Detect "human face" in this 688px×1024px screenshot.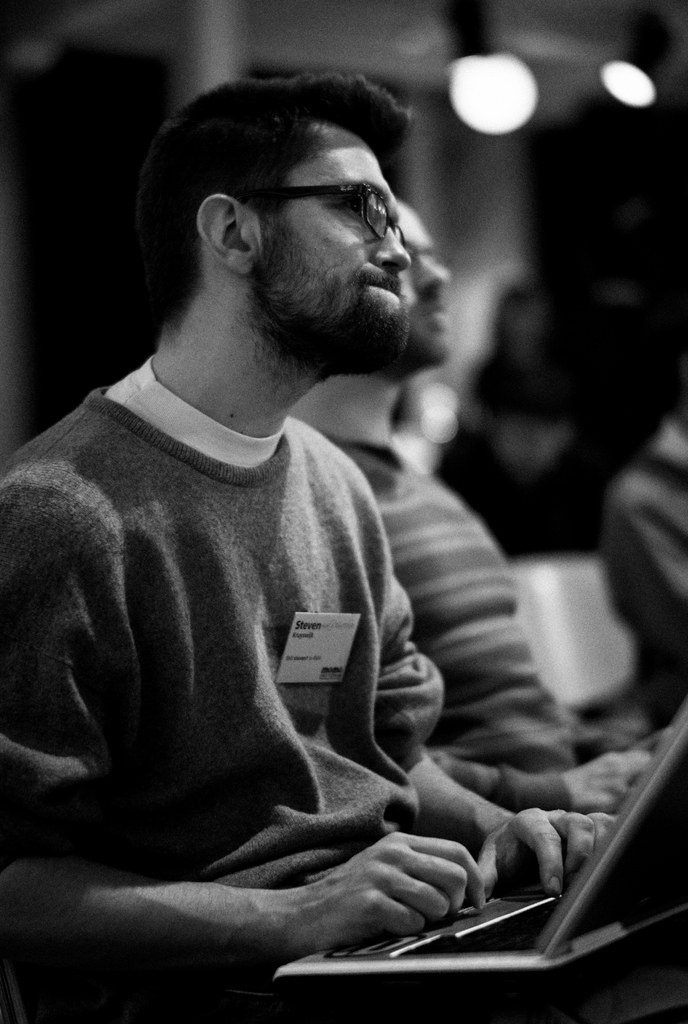
Detection: bbox(256, 134, 410, 357).
